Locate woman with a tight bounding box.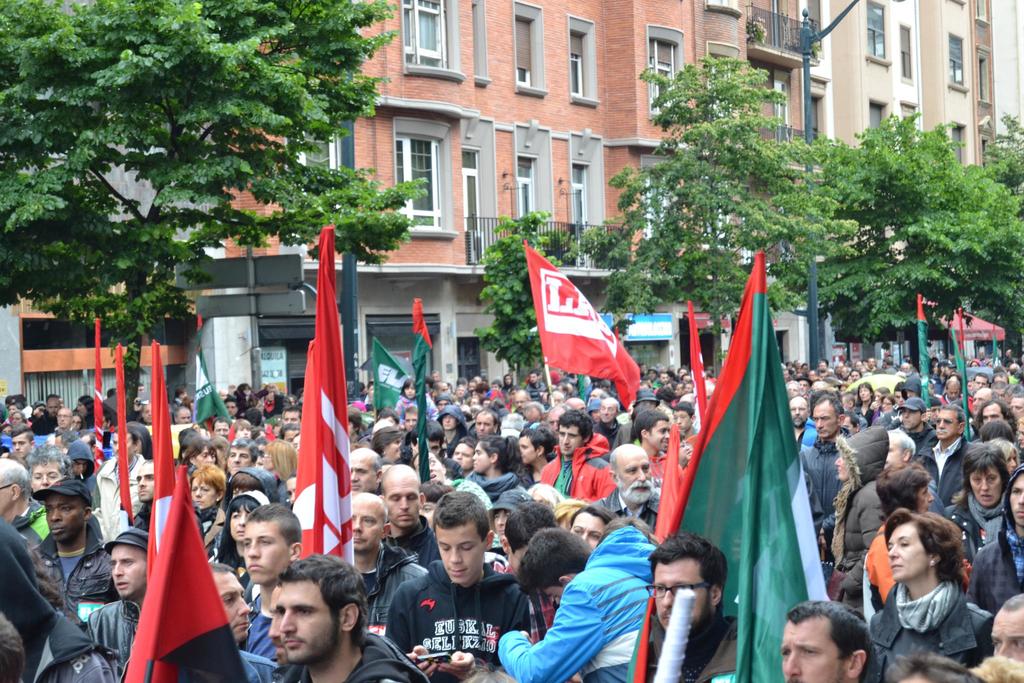
954/444/1005/565.
